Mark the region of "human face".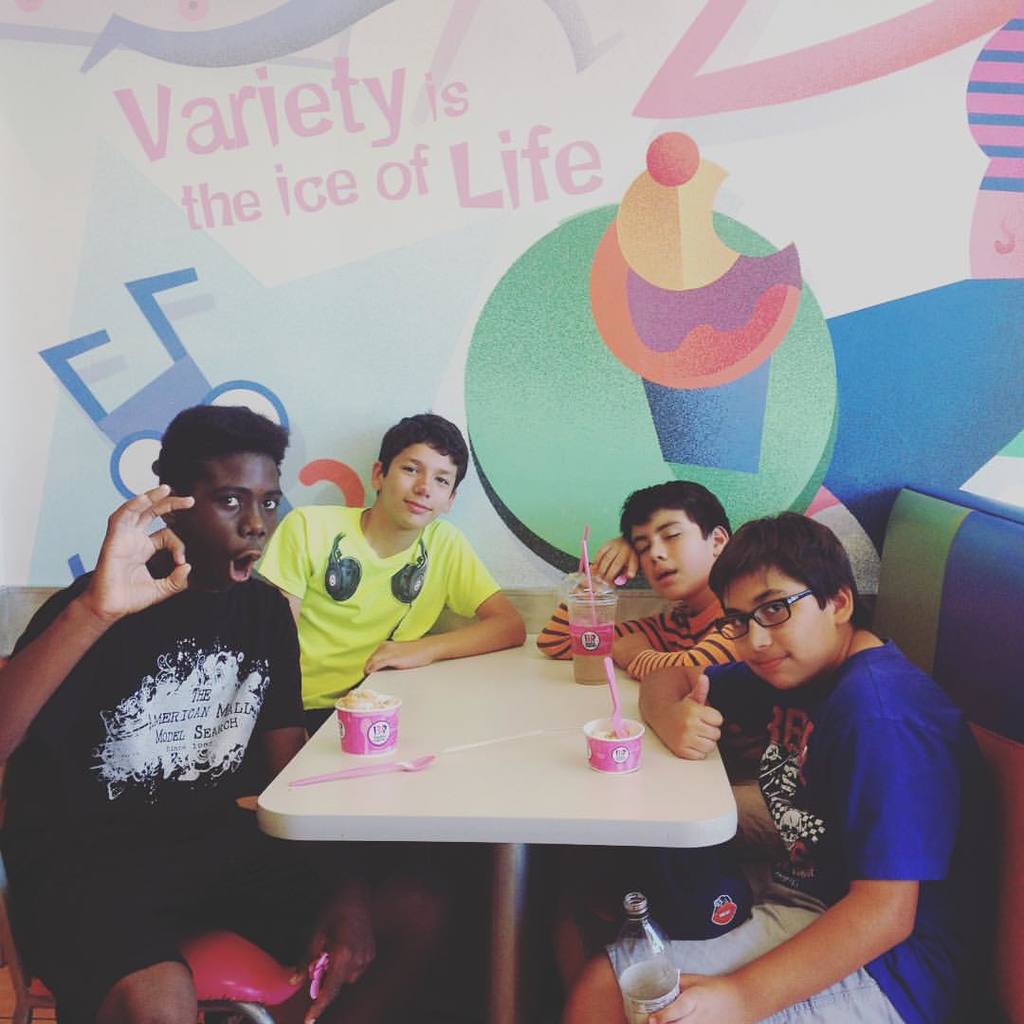
Region: 720:558:836:686.
